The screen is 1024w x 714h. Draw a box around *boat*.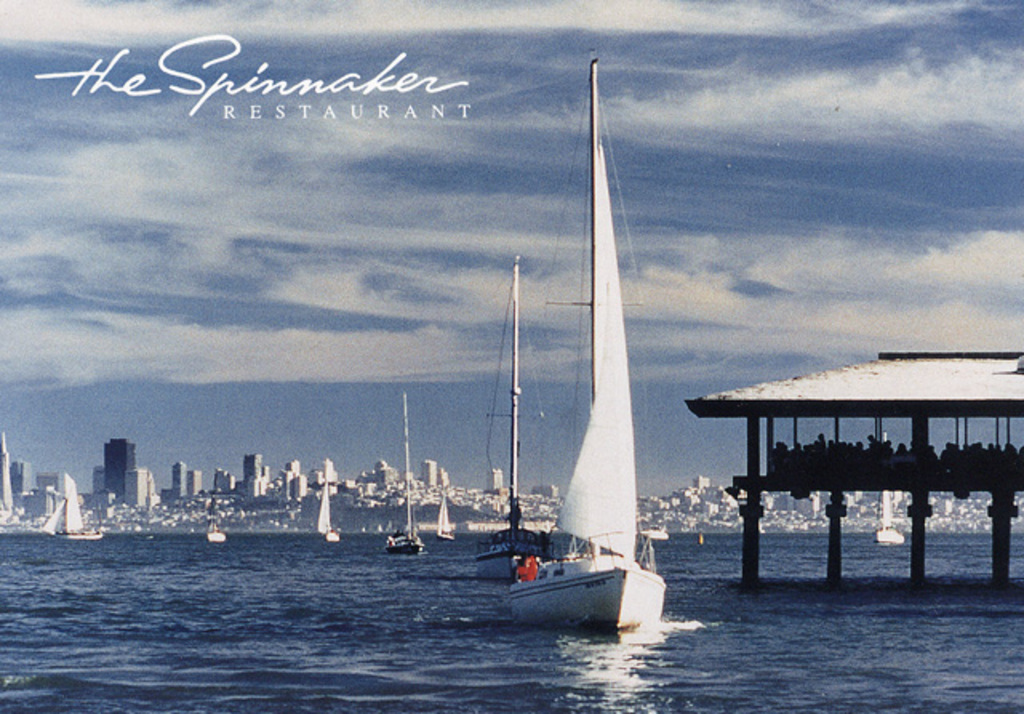
pyautogui.locateOnScreen(472, 251, 558, 583).
